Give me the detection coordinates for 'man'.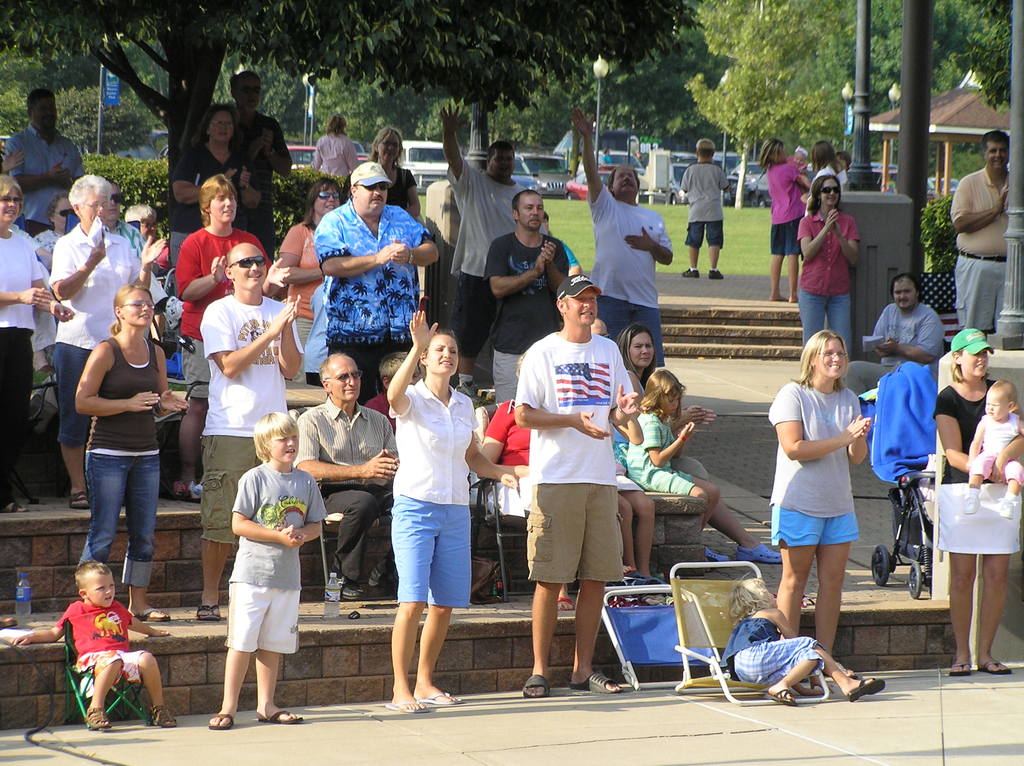
crop(1, 82, 87, 235).
